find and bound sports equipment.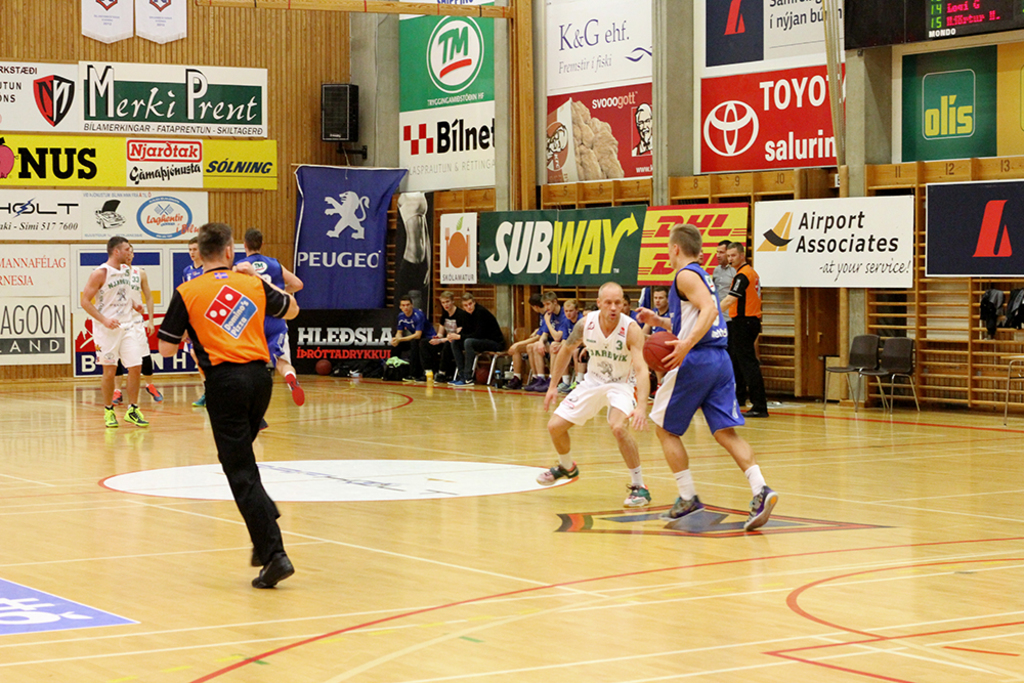
Bound: 742/484/778/536.
